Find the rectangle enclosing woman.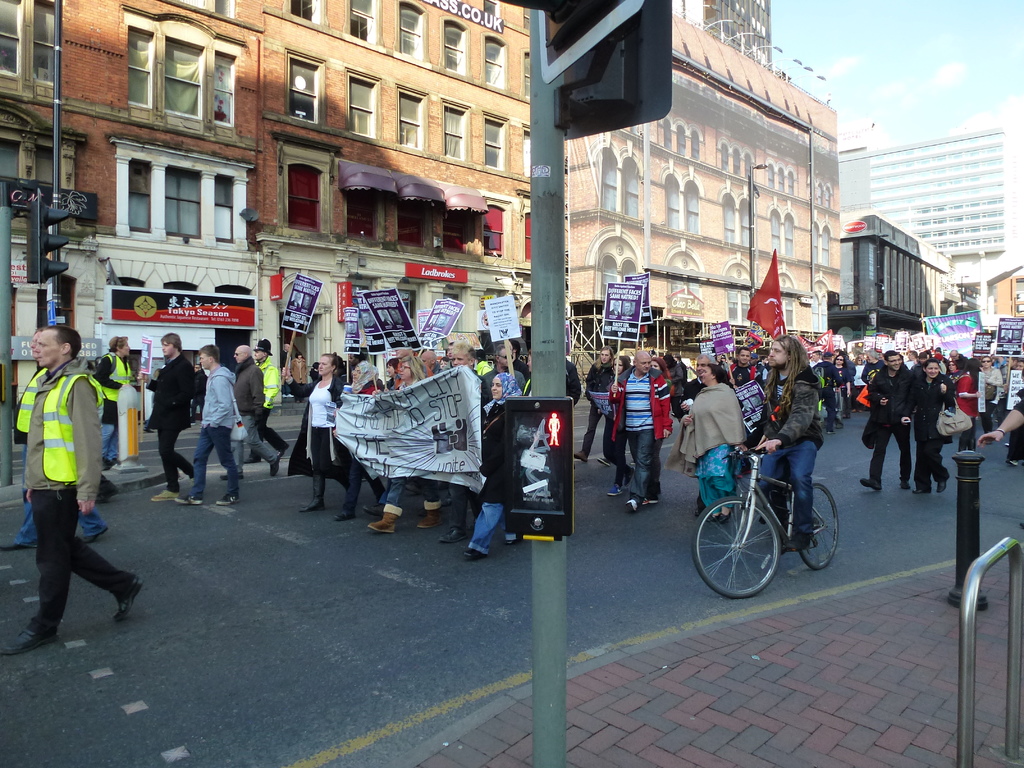
[281,350,359,518].
